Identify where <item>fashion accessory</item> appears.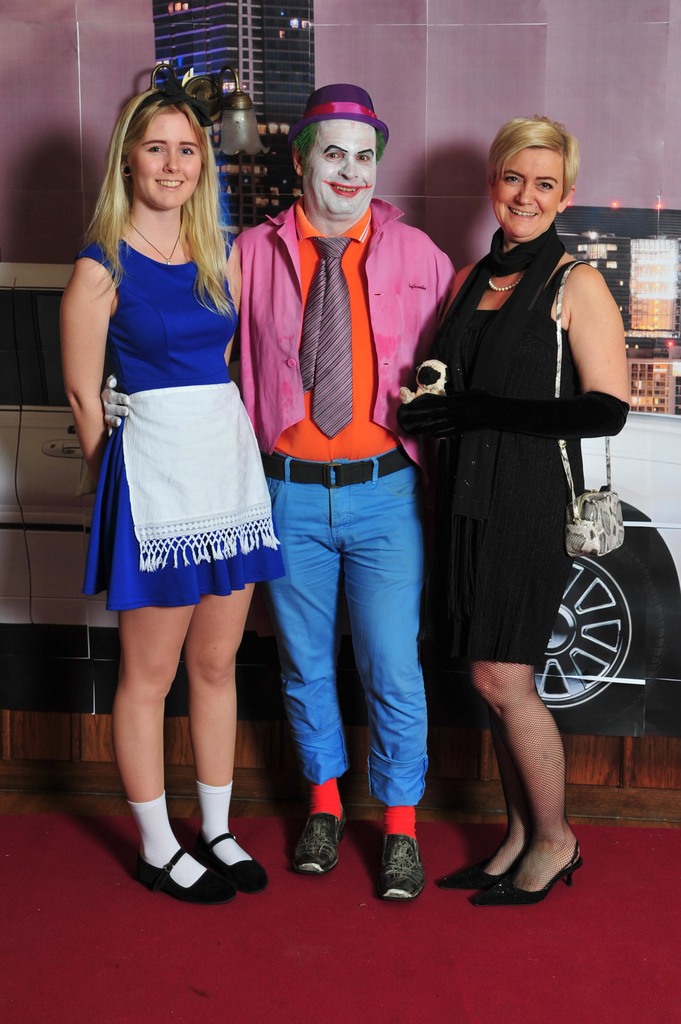
Appears at [x1=284, y1=808, x2=352, y2=874].
